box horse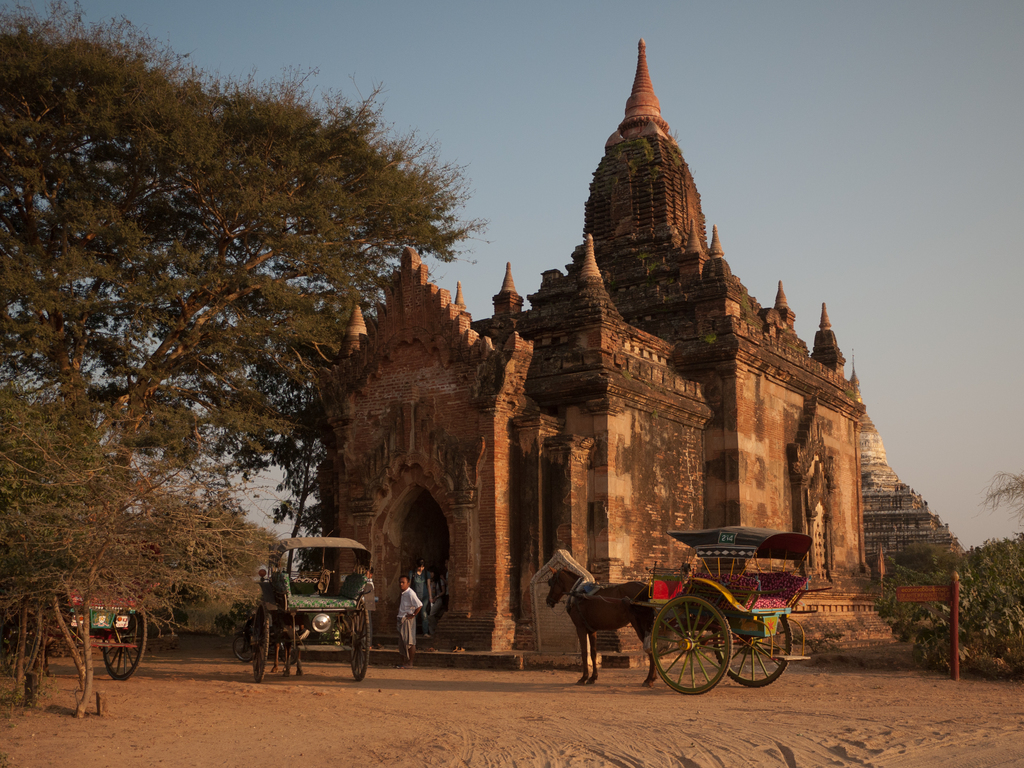
<box>540,565,652,691</box>
